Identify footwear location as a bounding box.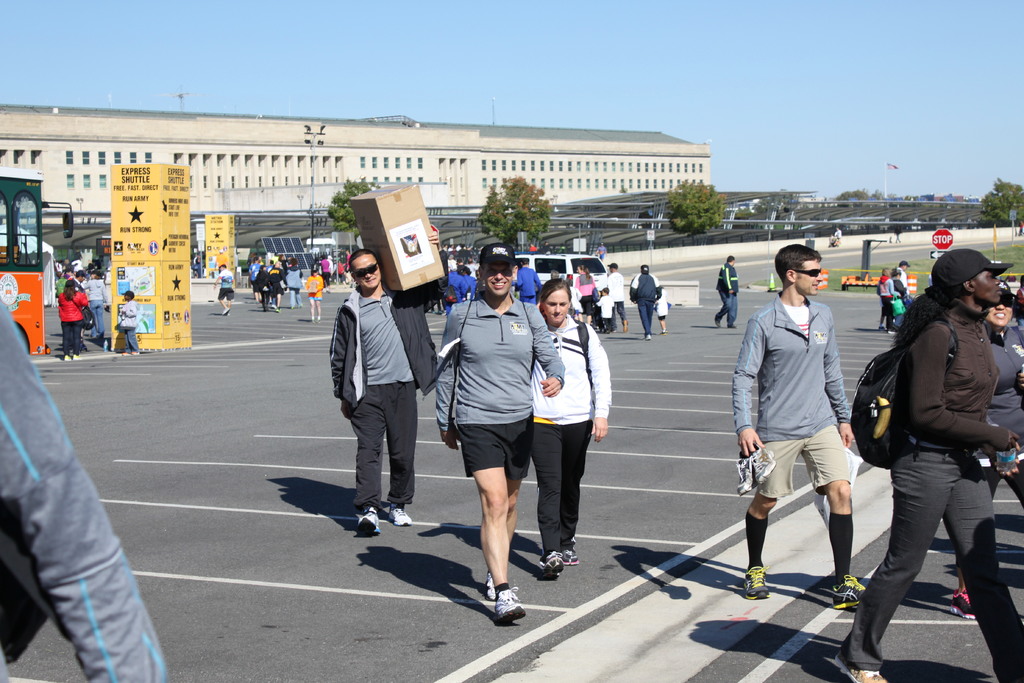
[x1=124, y1=354, x2=130, y2=357].
